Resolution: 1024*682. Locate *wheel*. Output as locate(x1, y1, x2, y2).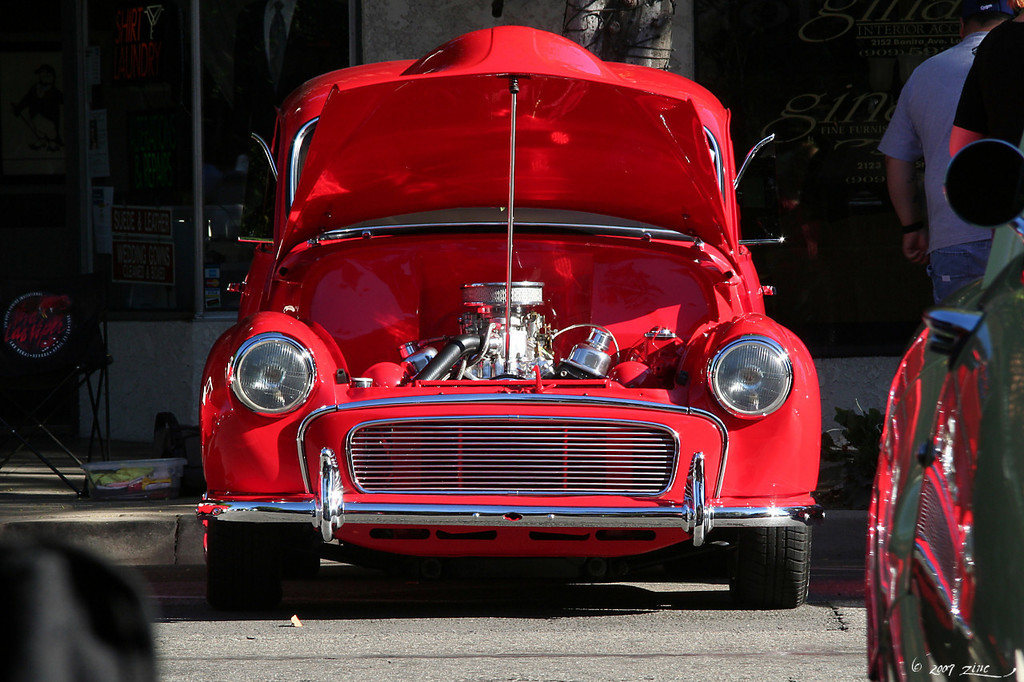
locate(734, 508, 818, 601).
